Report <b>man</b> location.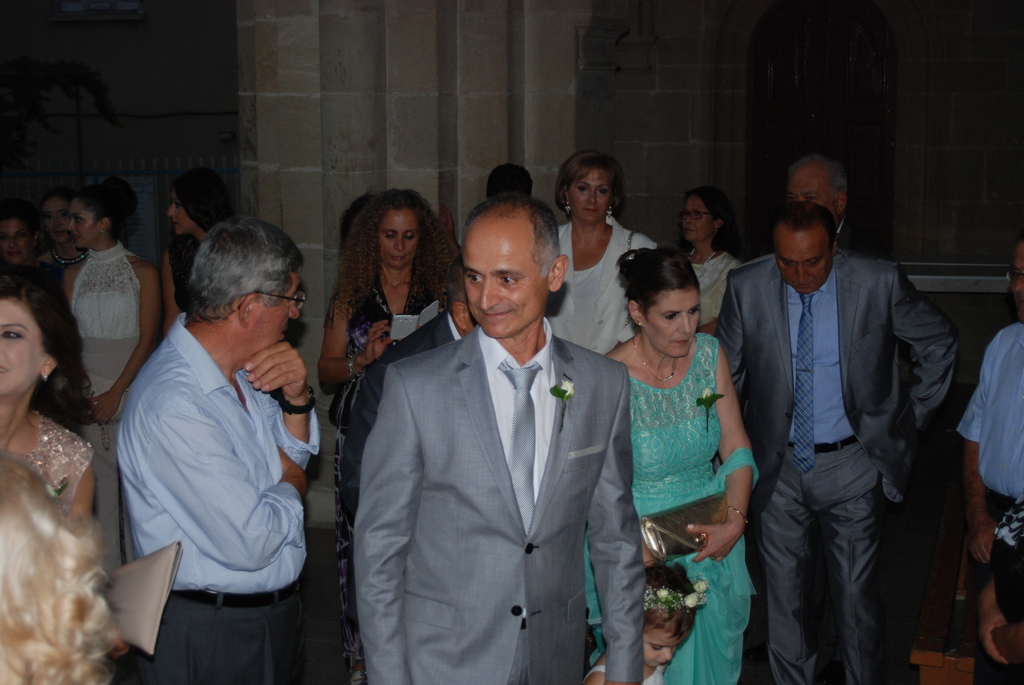
Report: Rect(109, 219, 324, 678).
